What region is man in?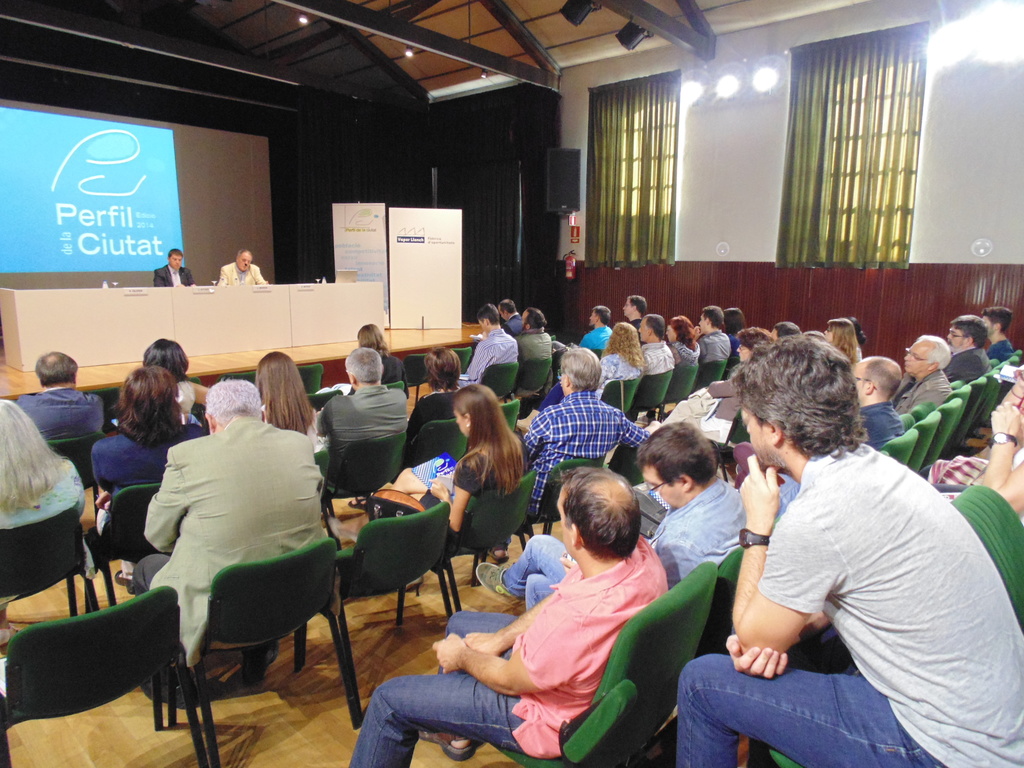
[696, 354, 1004, 767].
